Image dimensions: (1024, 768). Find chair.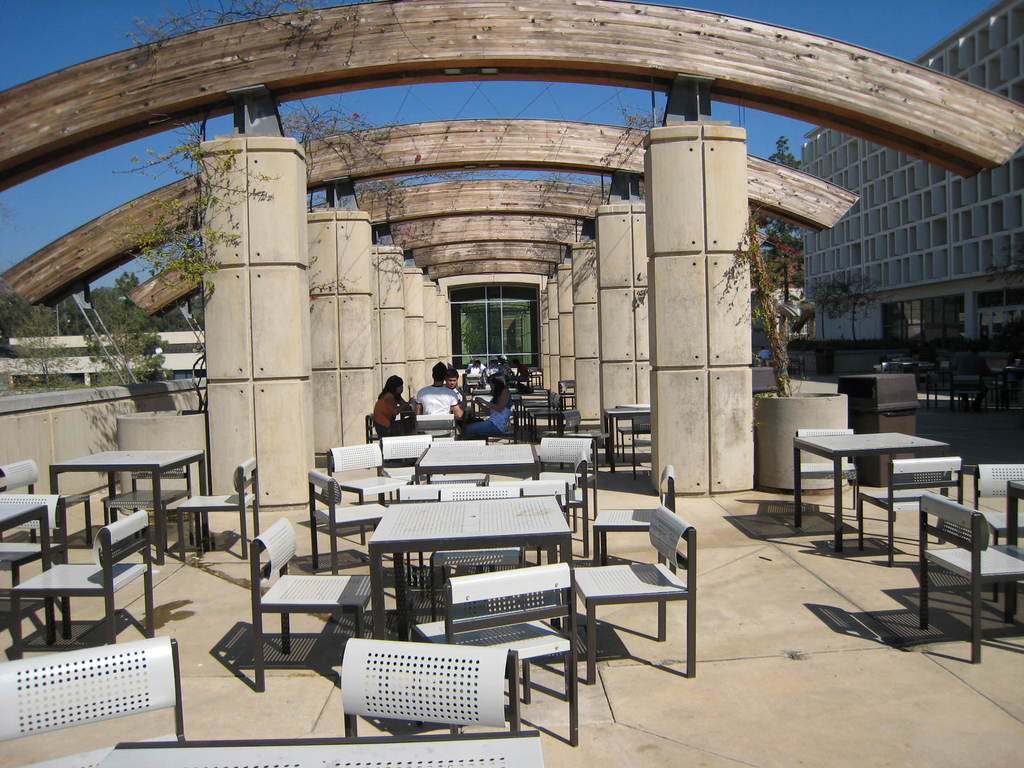
box(405, 568, 575, 742).
